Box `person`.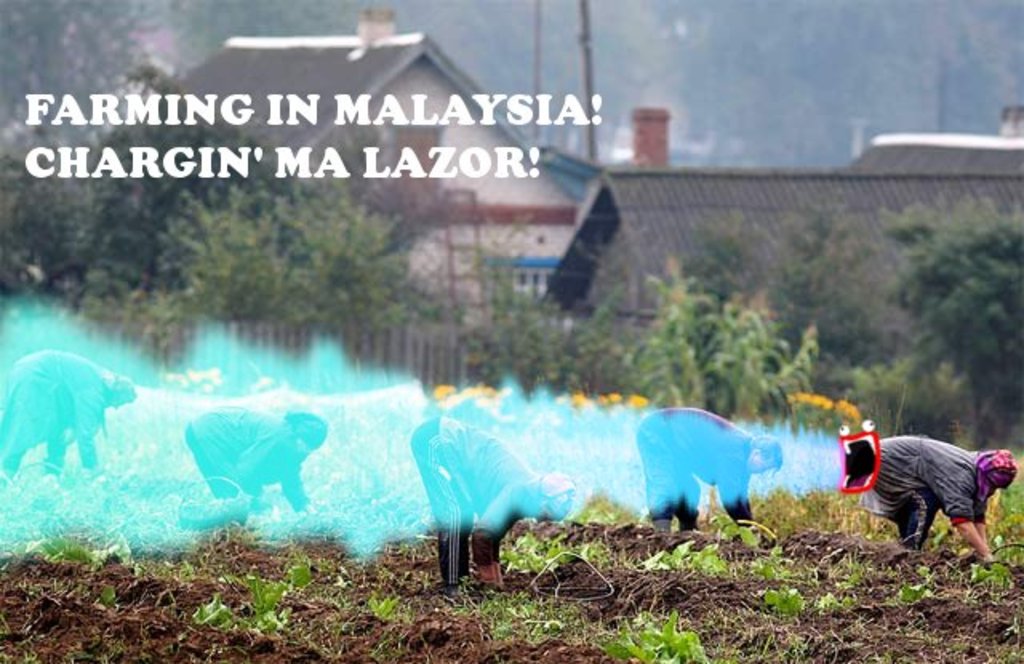
{"left": 171, "top": 389, "right": 317, "bottom": 542}.
